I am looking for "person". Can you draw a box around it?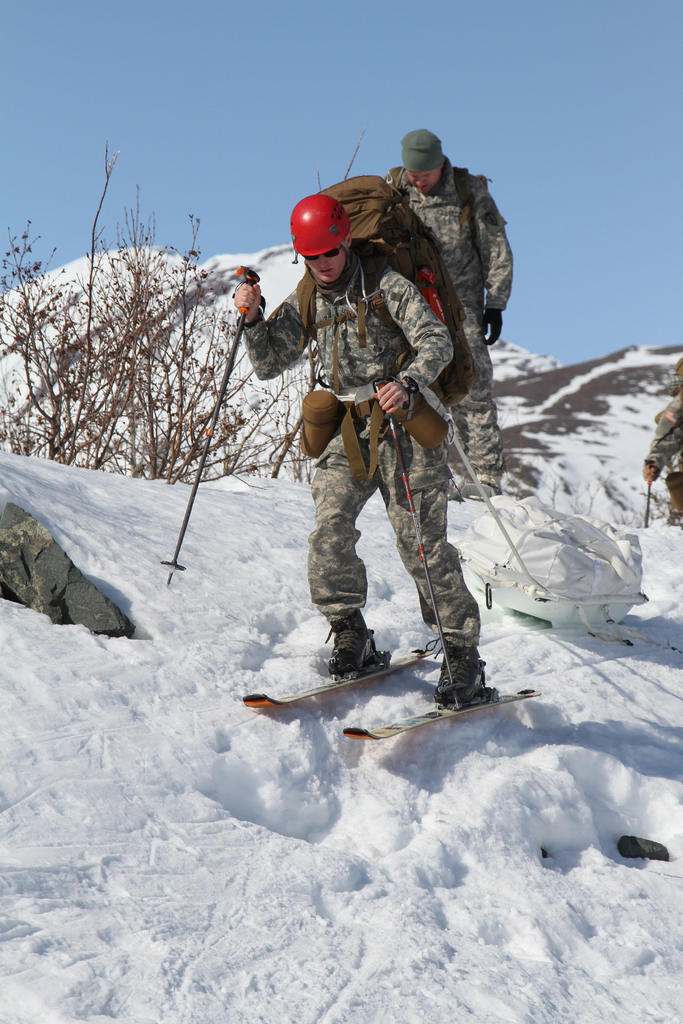
Sure, the bounding box is [383,127,513,502].
